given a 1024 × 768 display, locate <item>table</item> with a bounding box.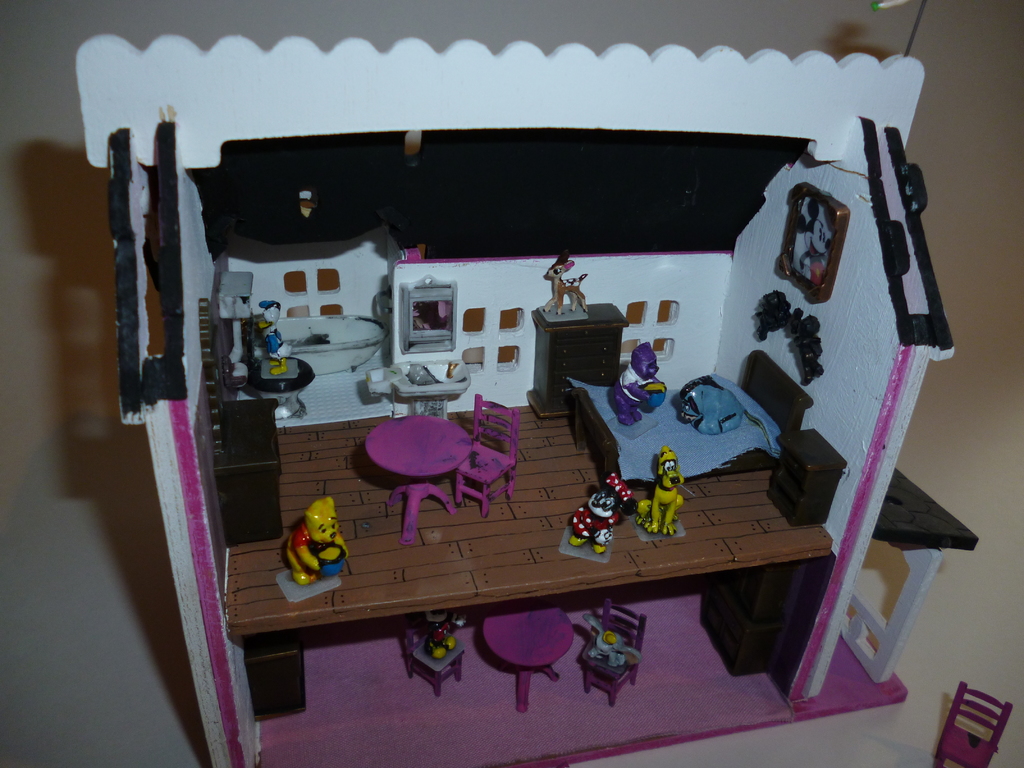
Located: (477,597,577,709).
